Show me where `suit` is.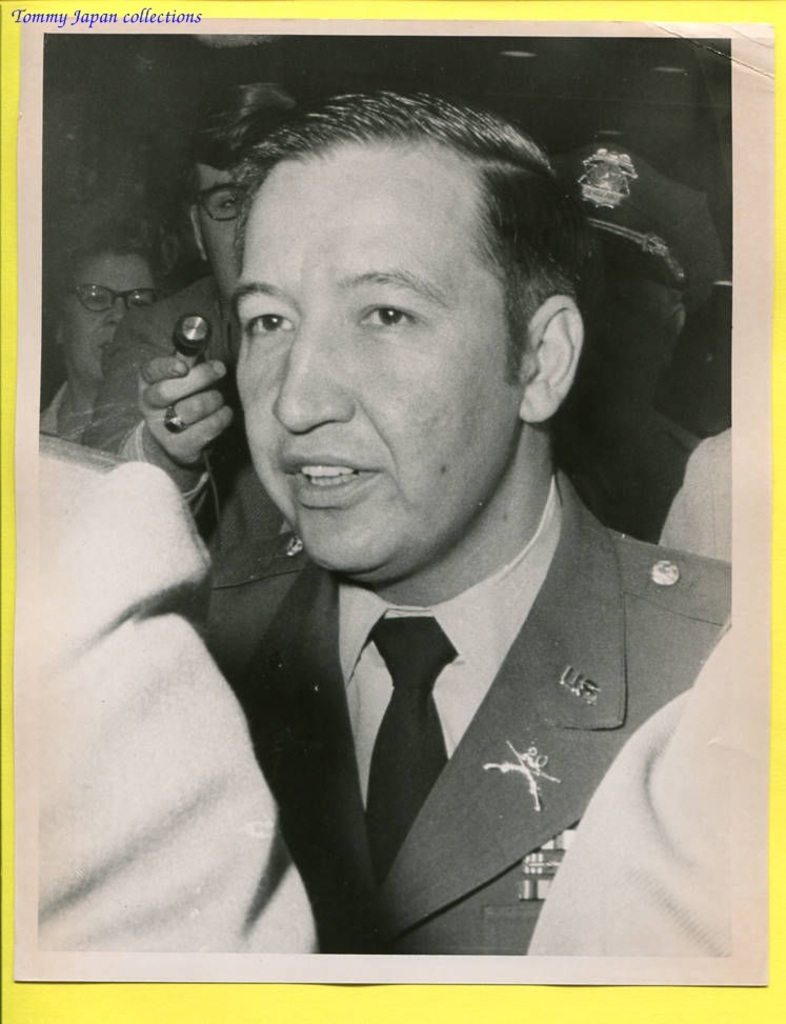
`suit` is at bbox(82, 278, 297, 558).
